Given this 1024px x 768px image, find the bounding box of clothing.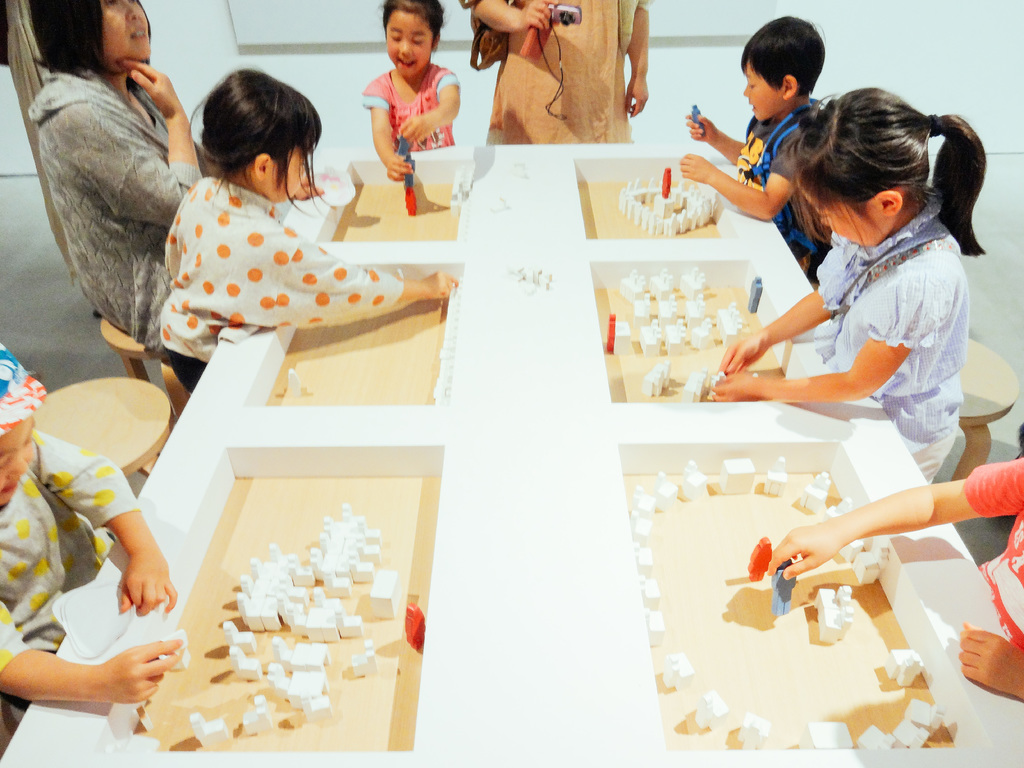
(x1=0, y1=428, x2=137, y2=673).
